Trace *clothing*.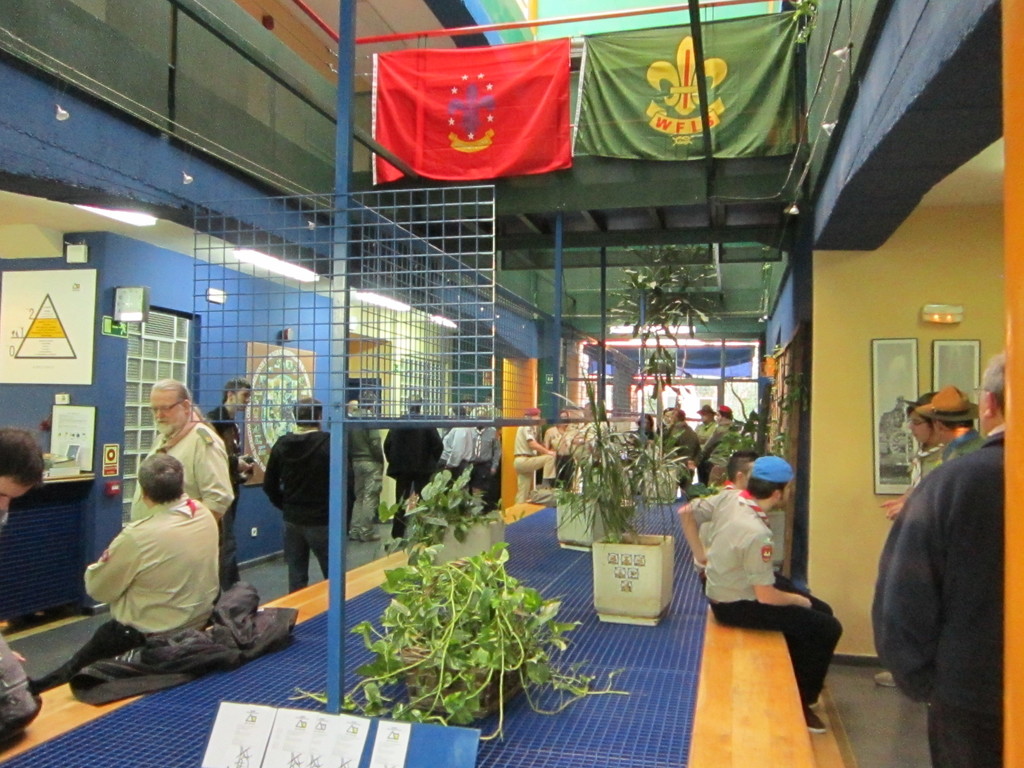
Traced to [518, 428, 535, 462].
